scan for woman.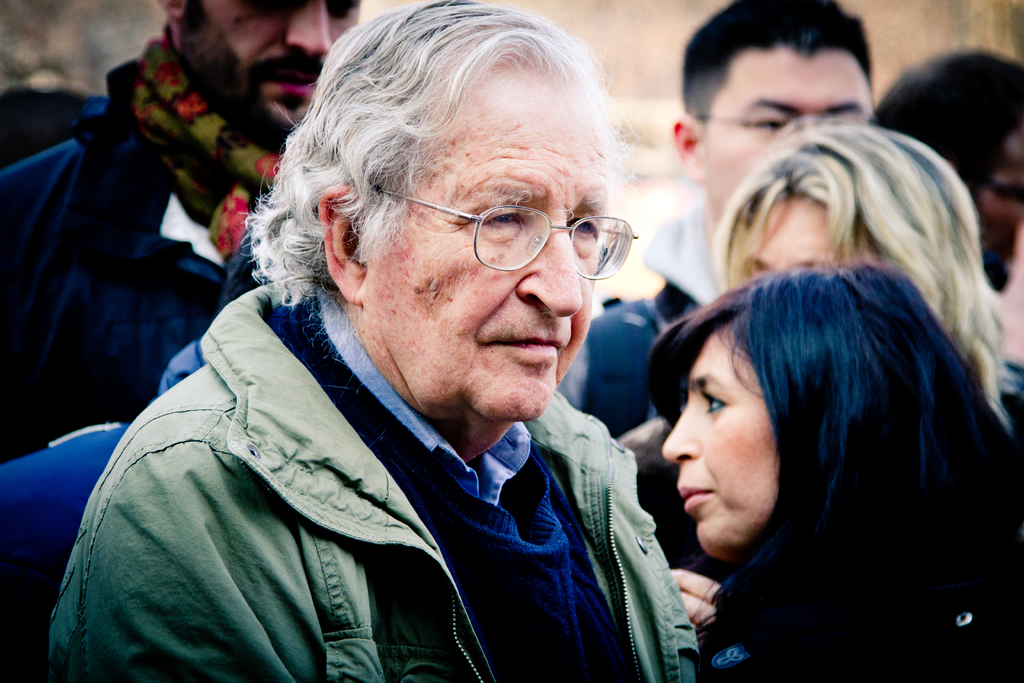
Scan result: (614,119,1023,568).
